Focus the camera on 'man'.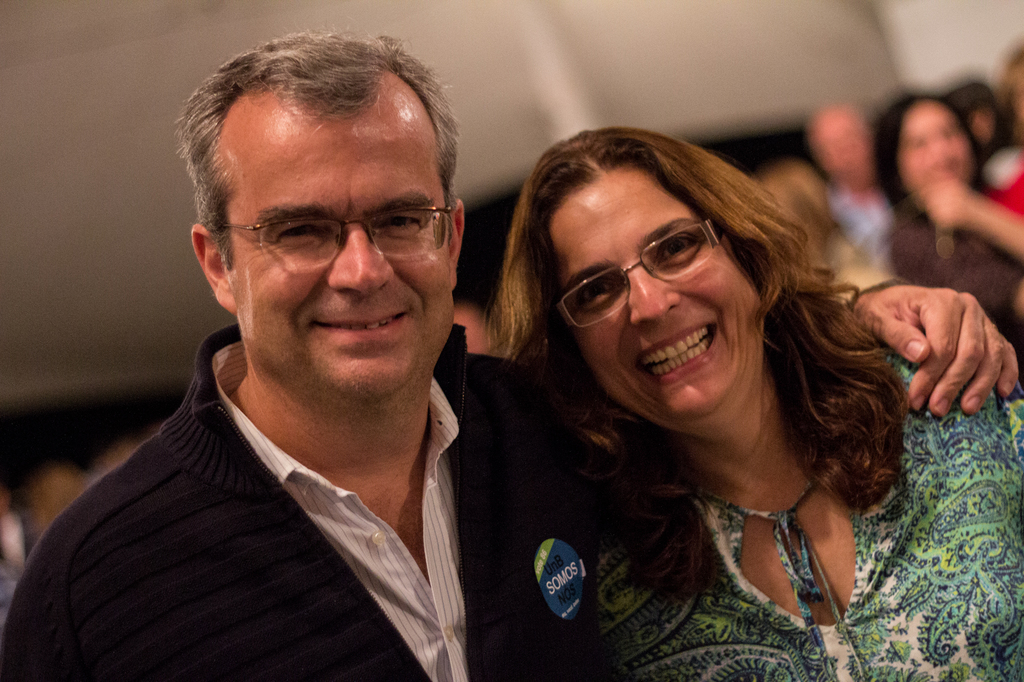
Focus region: select_region(0, 26, 1021, 678).
